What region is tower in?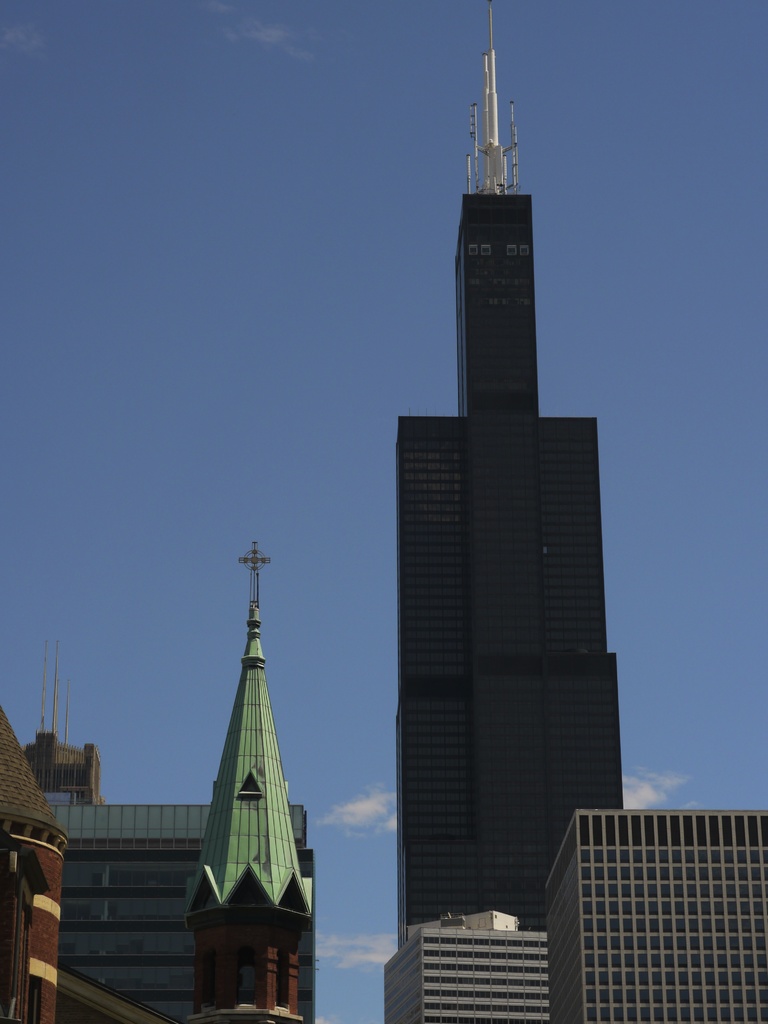
box=[374, 902, 553, 1023].
